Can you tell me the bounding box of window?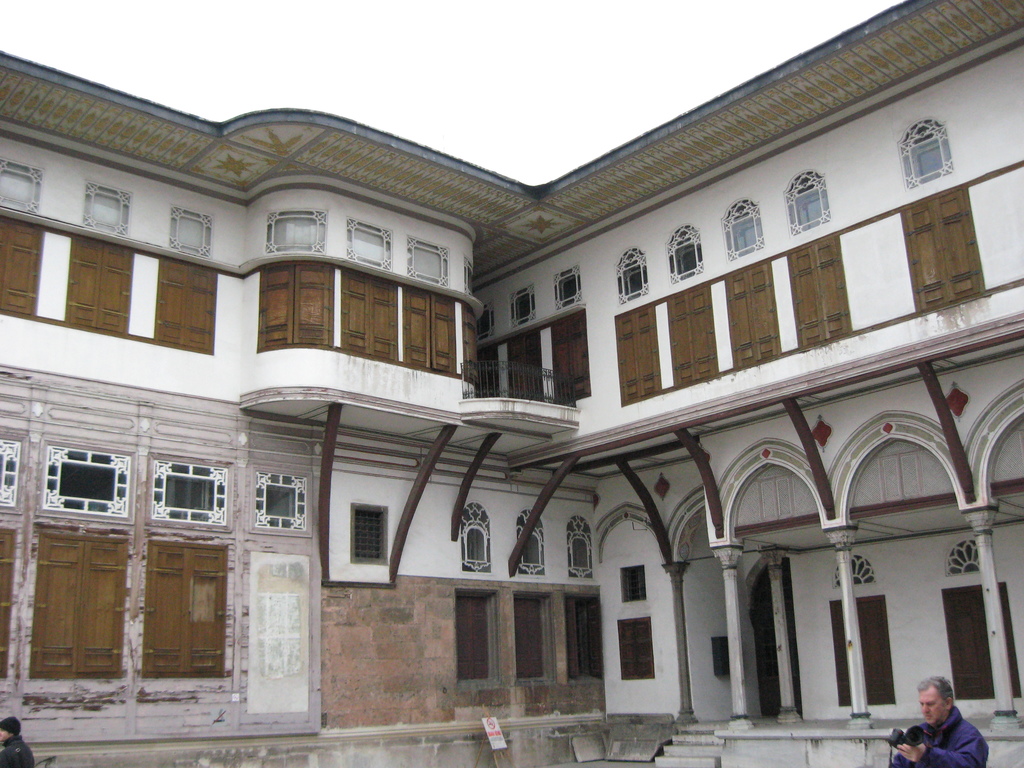
[left=897, top=108, right=951, bottom=184].
